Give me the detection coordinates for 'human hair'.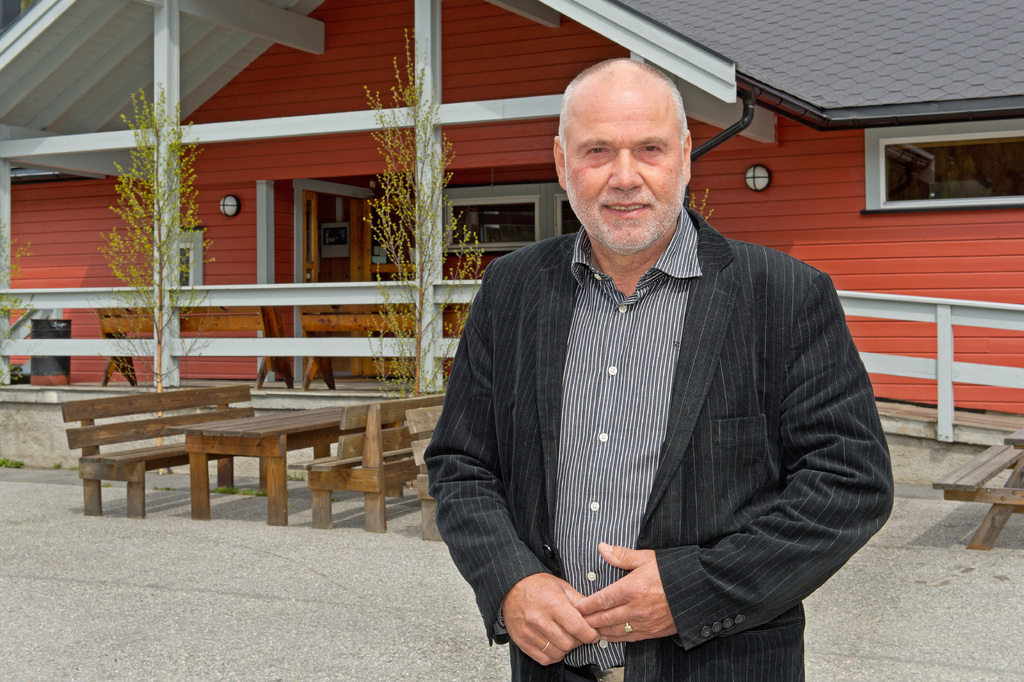
{"x1": 554, "y1": 49, "x2": 683, "y2": 136}.
